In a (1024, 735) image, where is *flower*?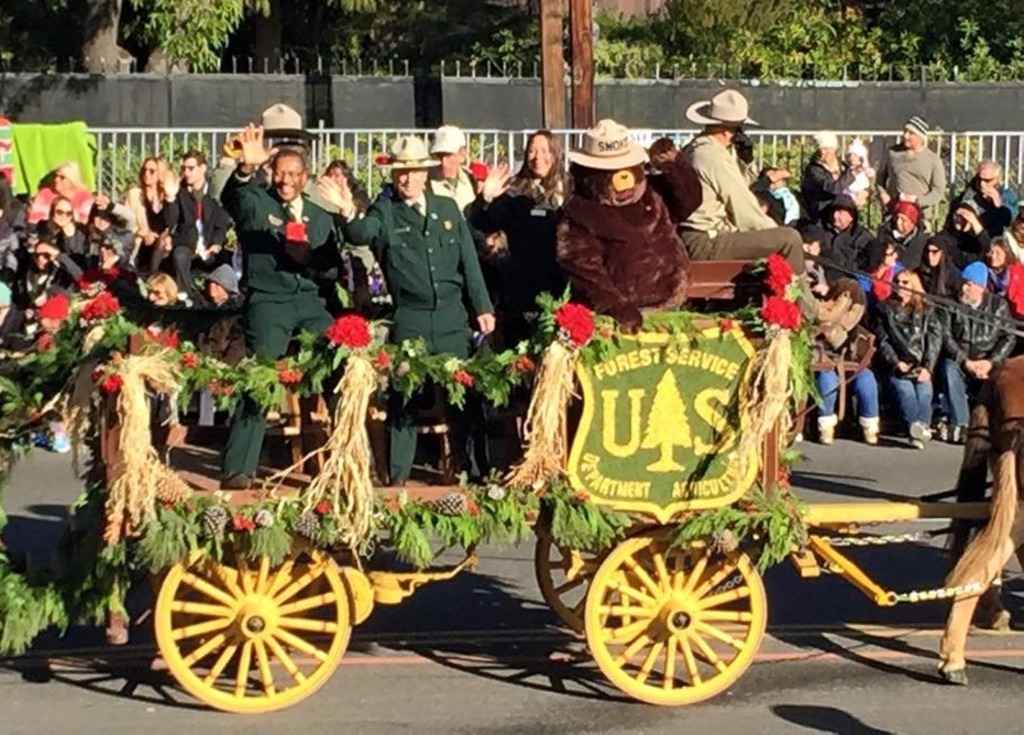
761, 251, 788, 297.
